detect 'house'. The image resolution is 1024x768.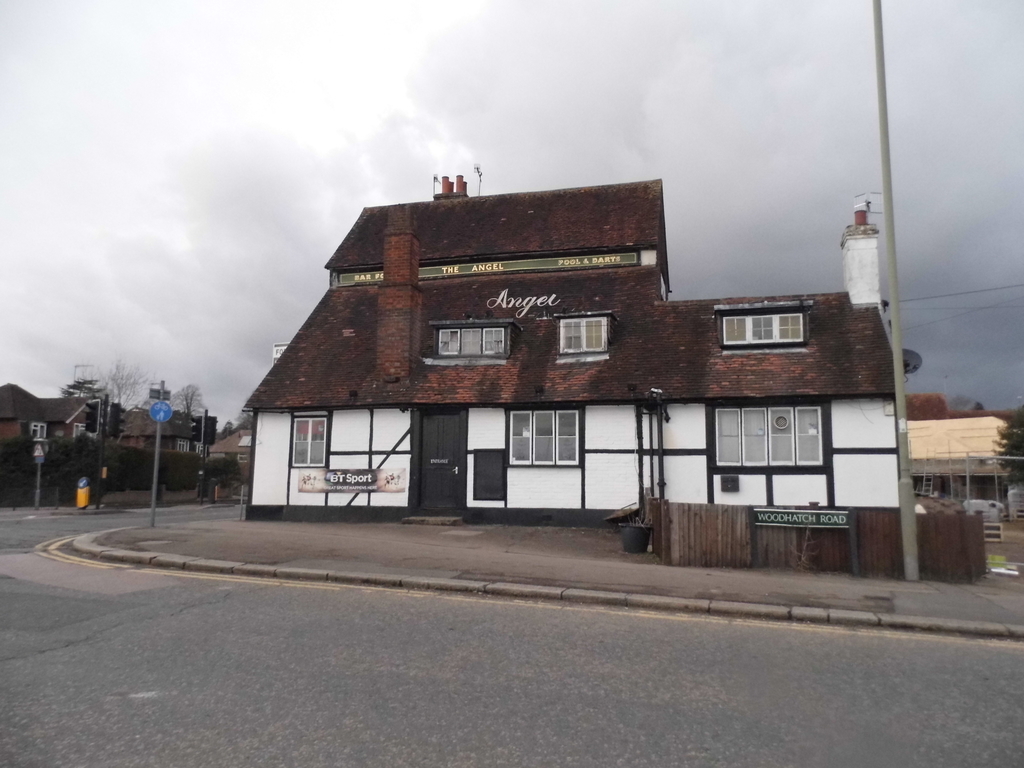
118 406 218 447.
